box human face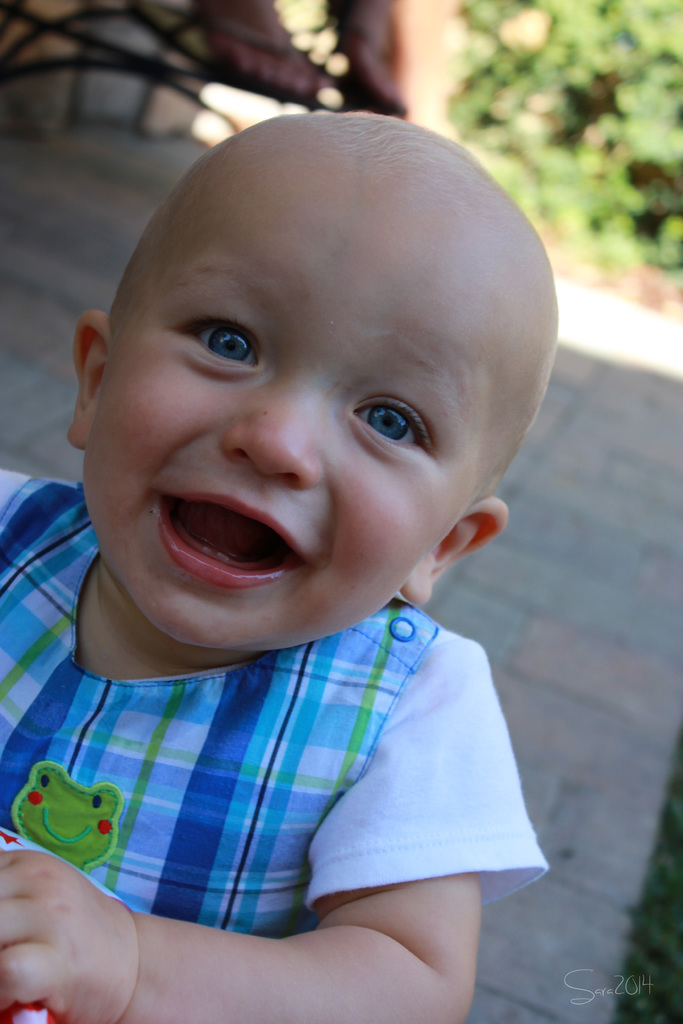
{"x1": 85, "y1": 200, "x2": 475, "y2": 652}
